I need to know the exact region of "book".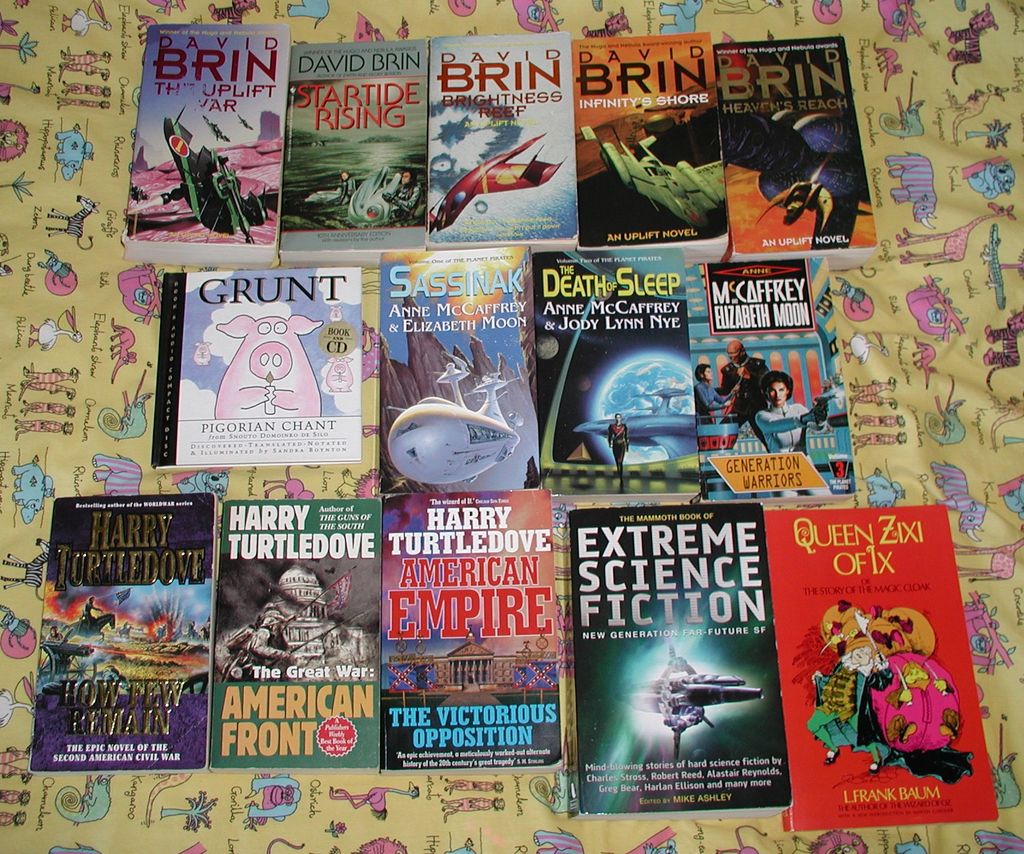
Region: left=423, top=25, right=579, bottom=254.
